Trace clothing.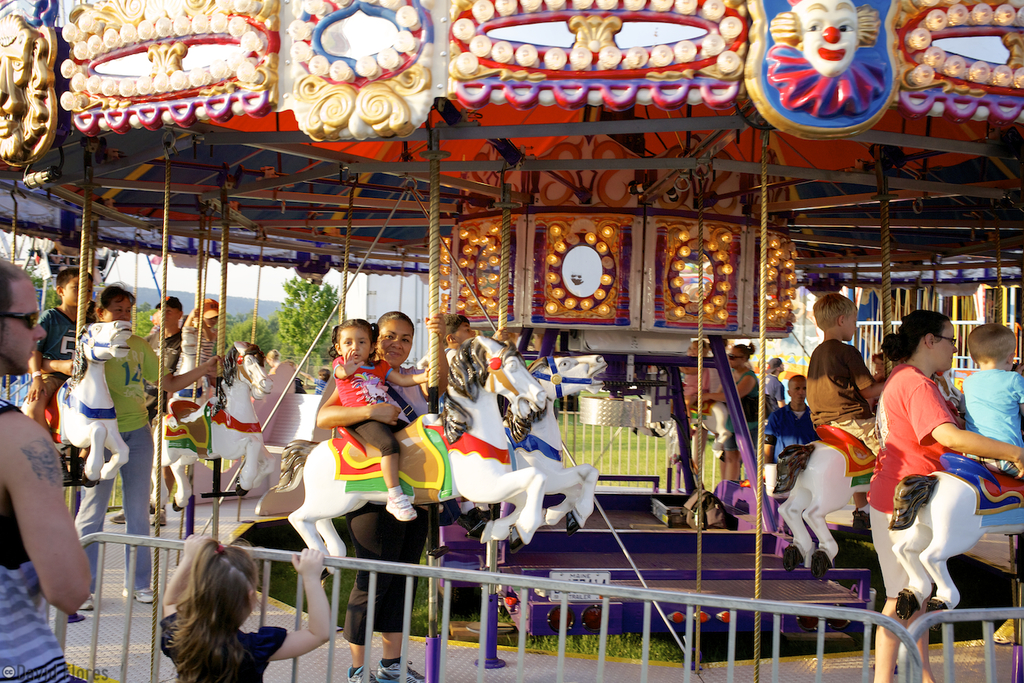
Traced to <box>762,375,785,449</box>.
